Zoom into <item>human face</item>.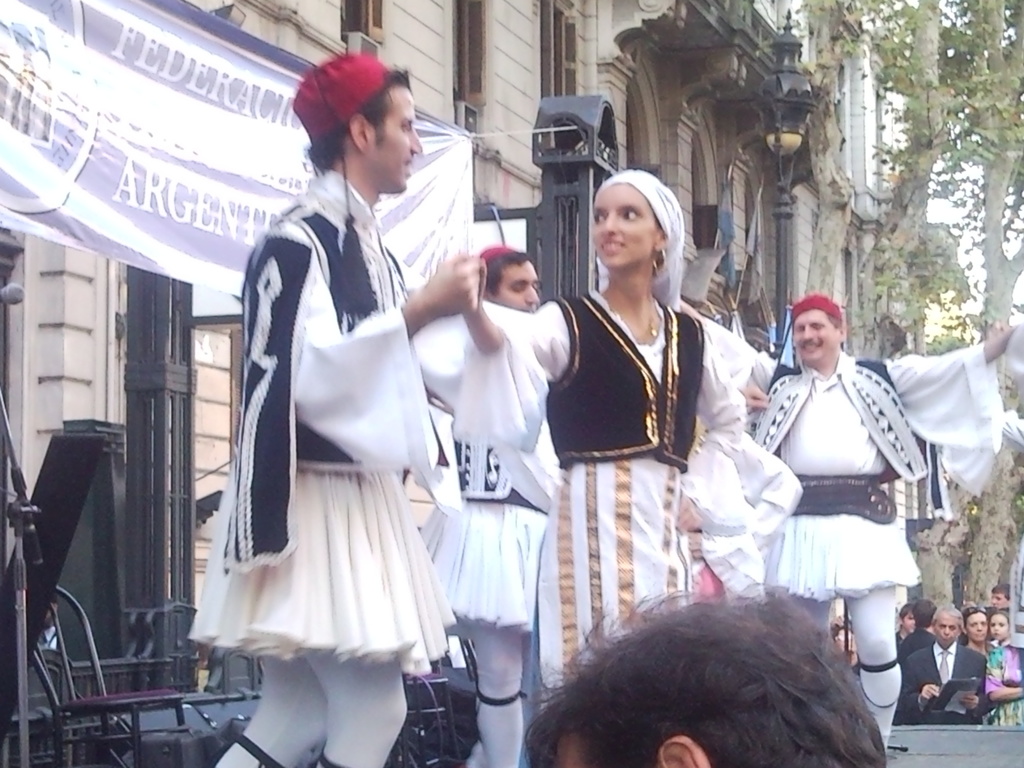
Zoom target: [794,310,842,364].
